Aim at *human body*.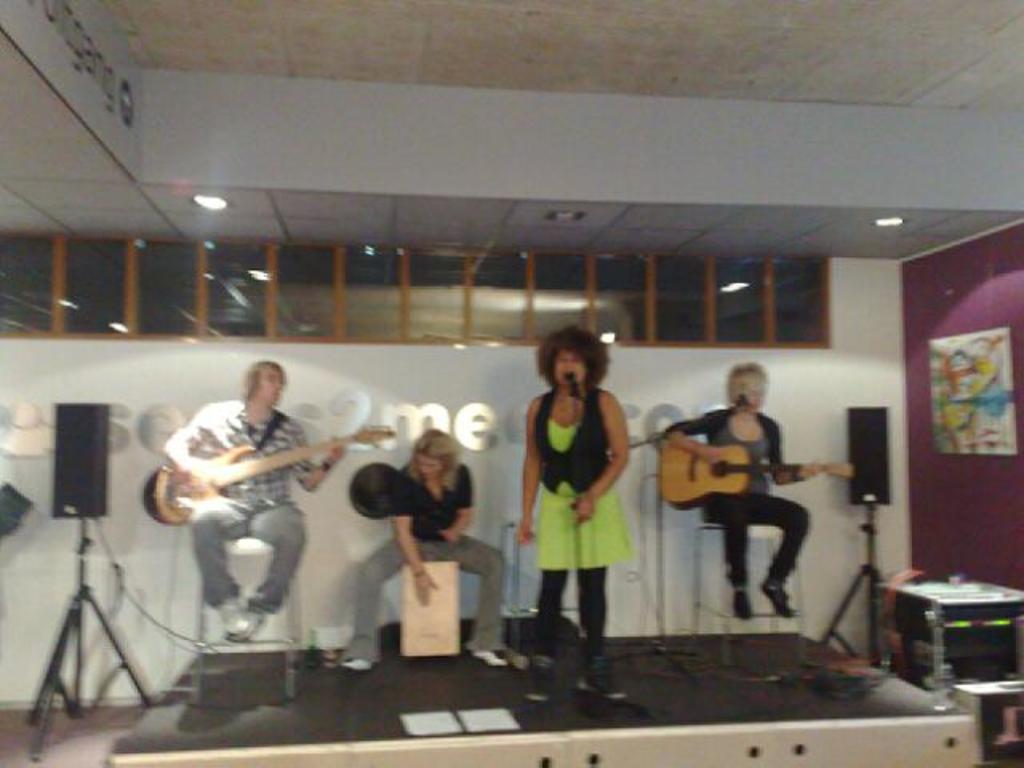
Aimed at Rect(336, 426, 512, 669).
